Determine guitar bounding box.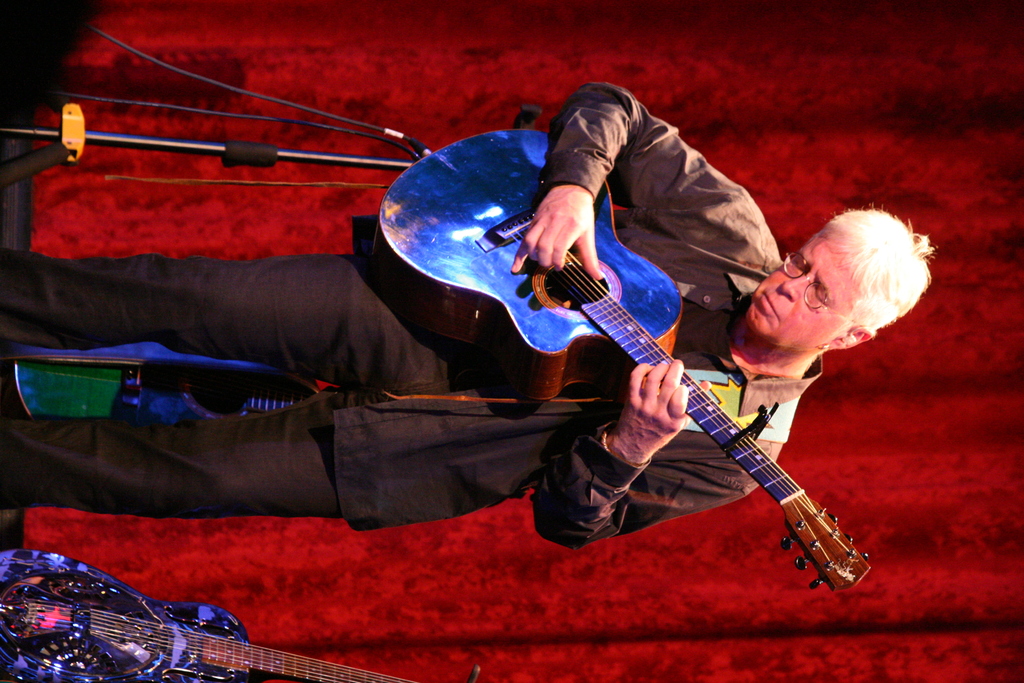
Determined: BBox(0, 545, 483, 682).
